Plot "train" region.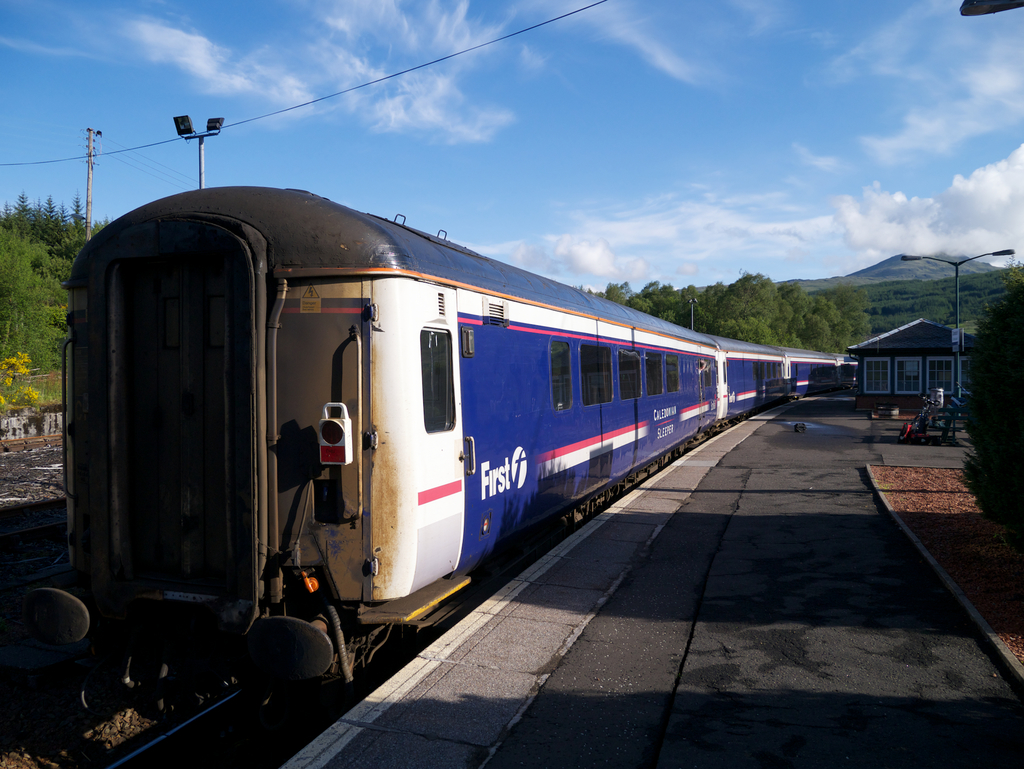
Plotted at (0,185,857,768).
